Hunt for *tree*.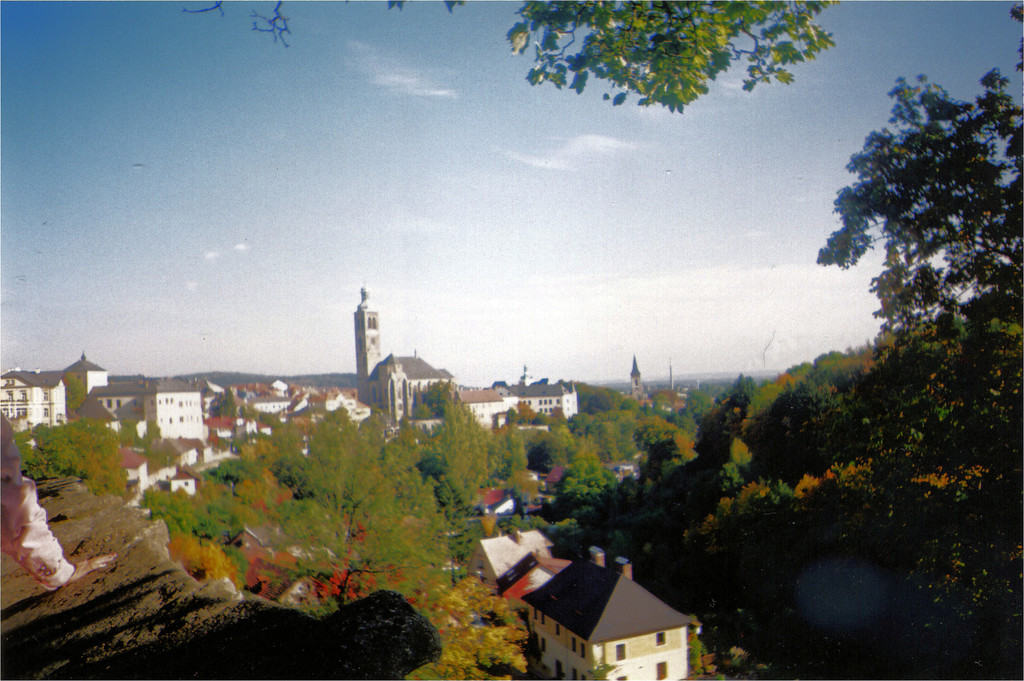
Hunted down at Rect(852, 247, 893, 388).
